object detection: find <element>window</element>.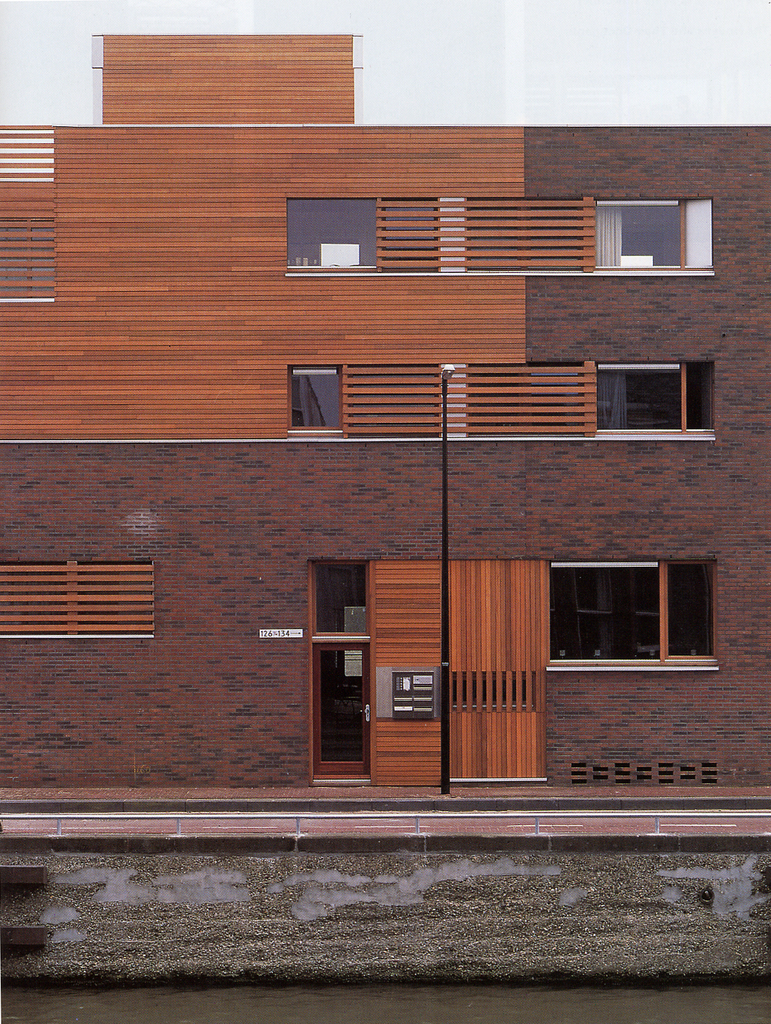
x1=285, y1=192, x2=714, y2=273.
